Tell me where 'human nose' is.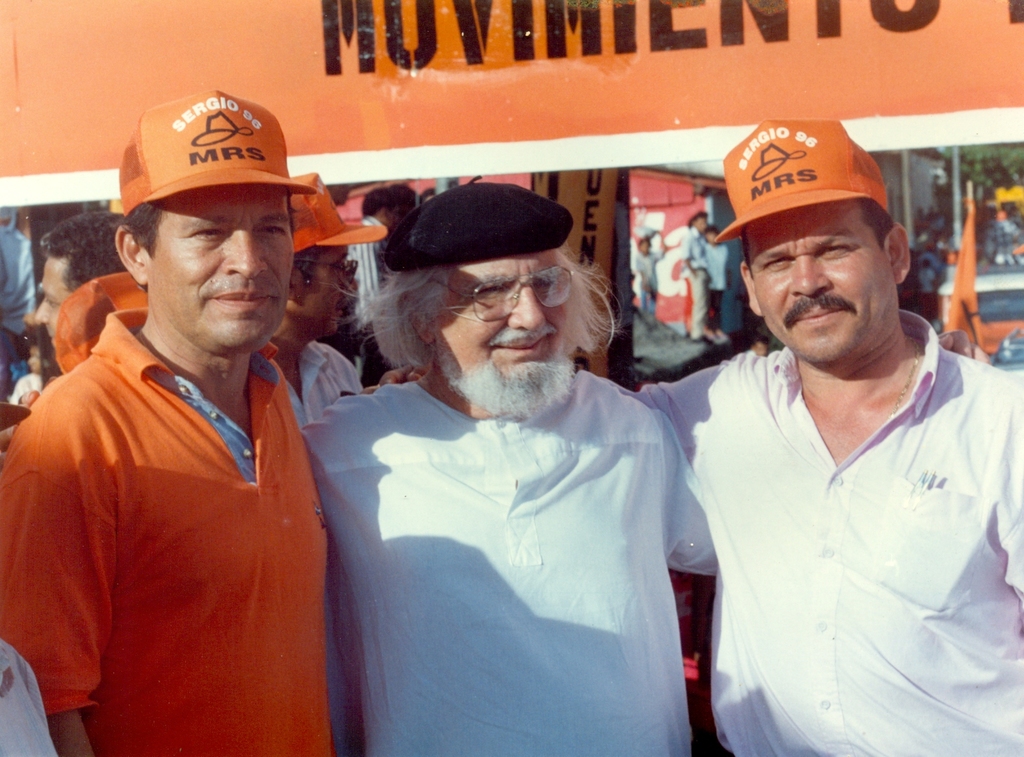
'human nose' is at Rect(33, 299, 51, 329).
